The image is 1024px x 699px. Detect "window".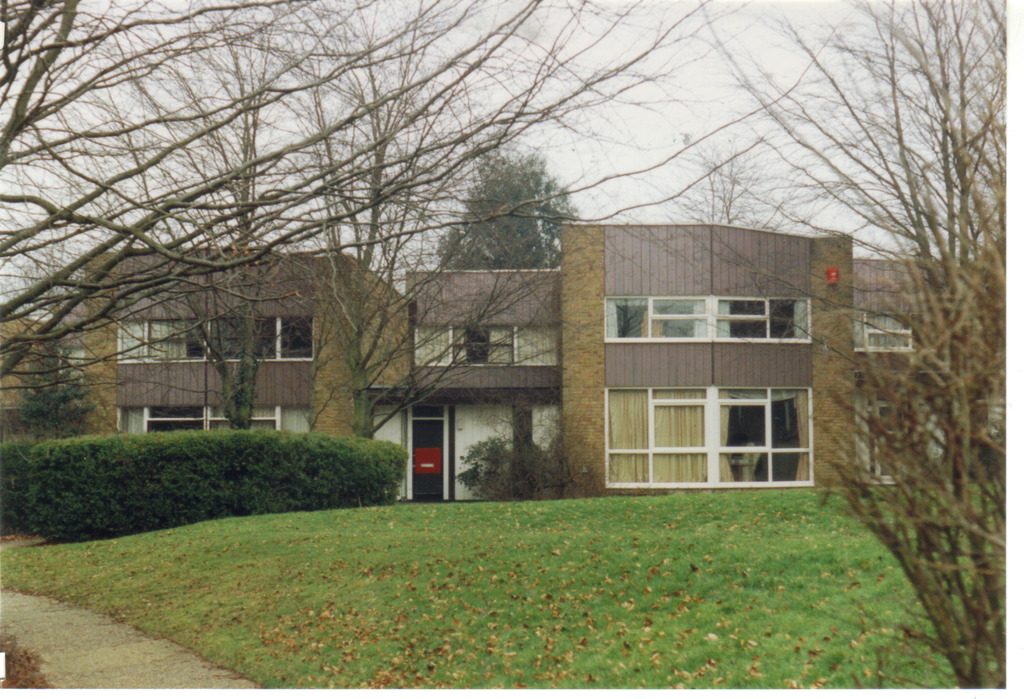
Detection: select_region(605, 295, 707, 340).
